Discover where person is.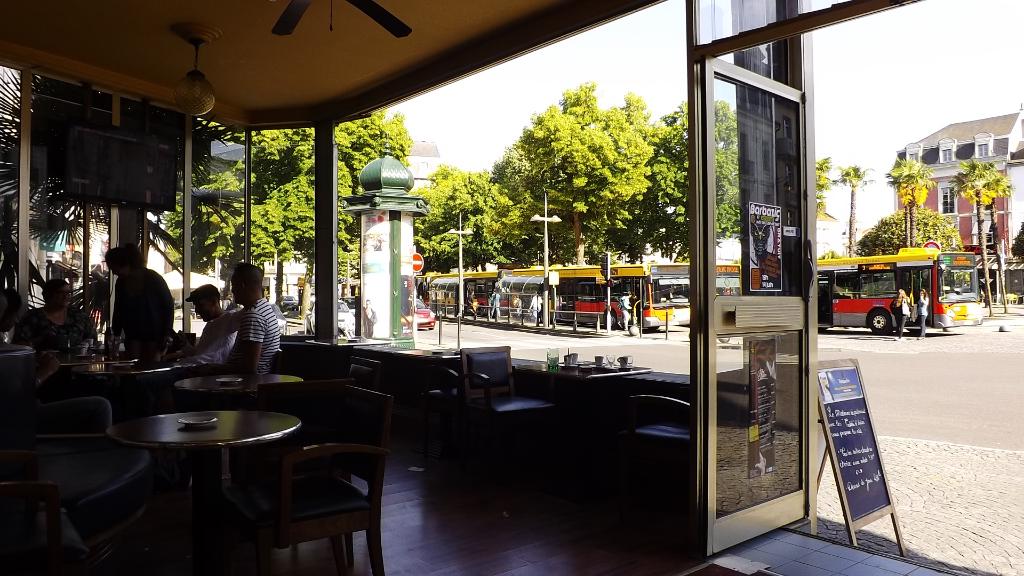
Discovered at [8, 278, 95, 399].
